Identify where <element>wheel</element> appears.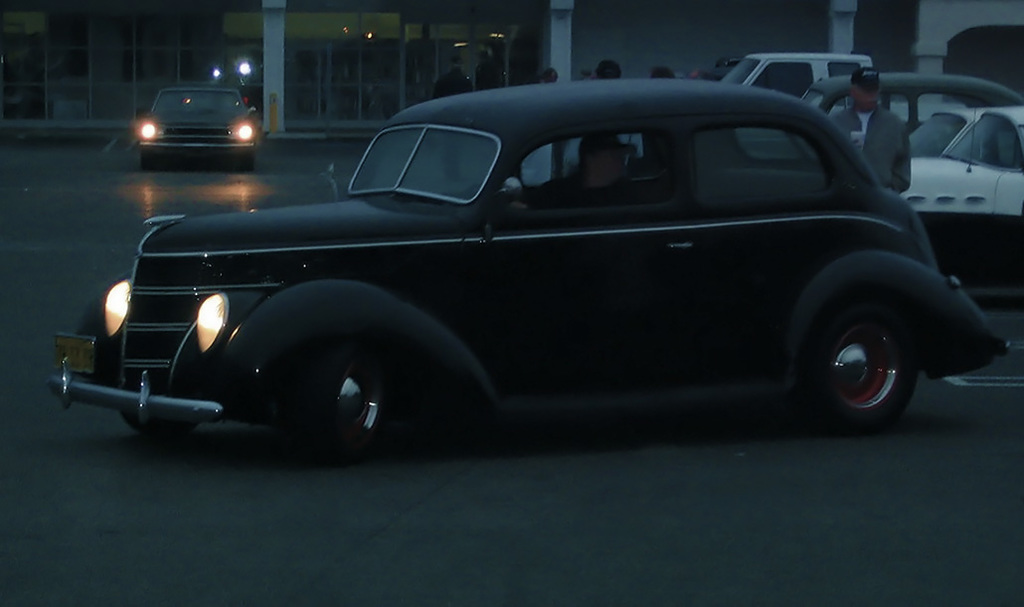
Appears at box(123, 410, 198, 435).
